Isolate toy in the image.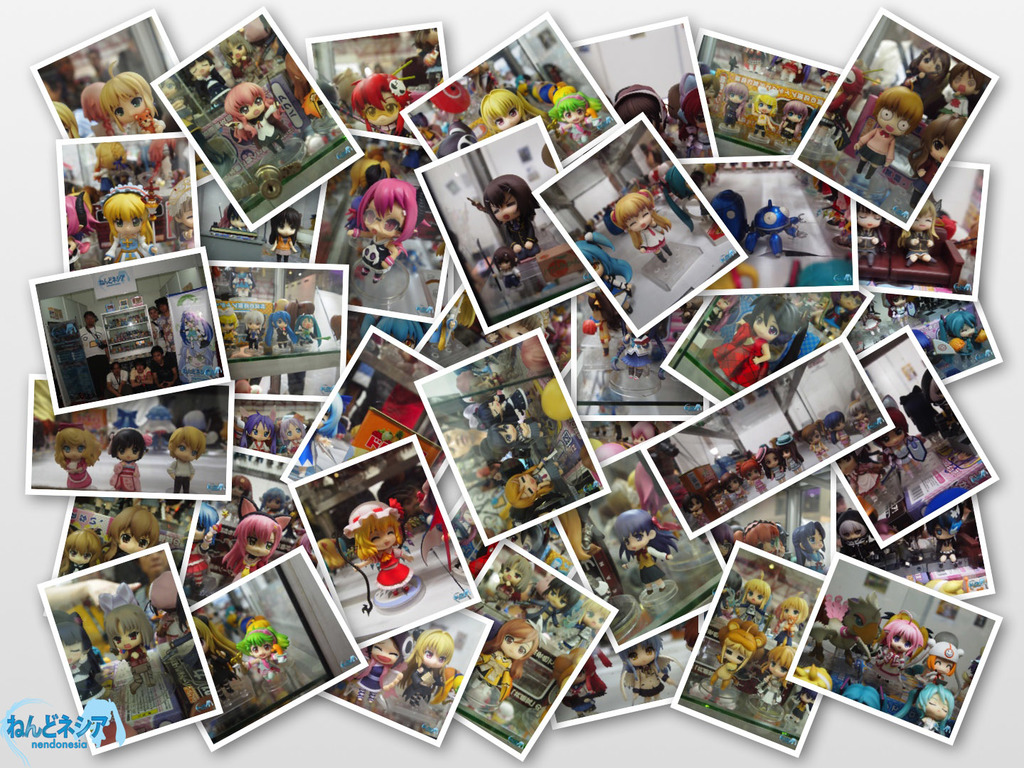
Isolated region: (left=355, top=625, right=398, bottom=714).
